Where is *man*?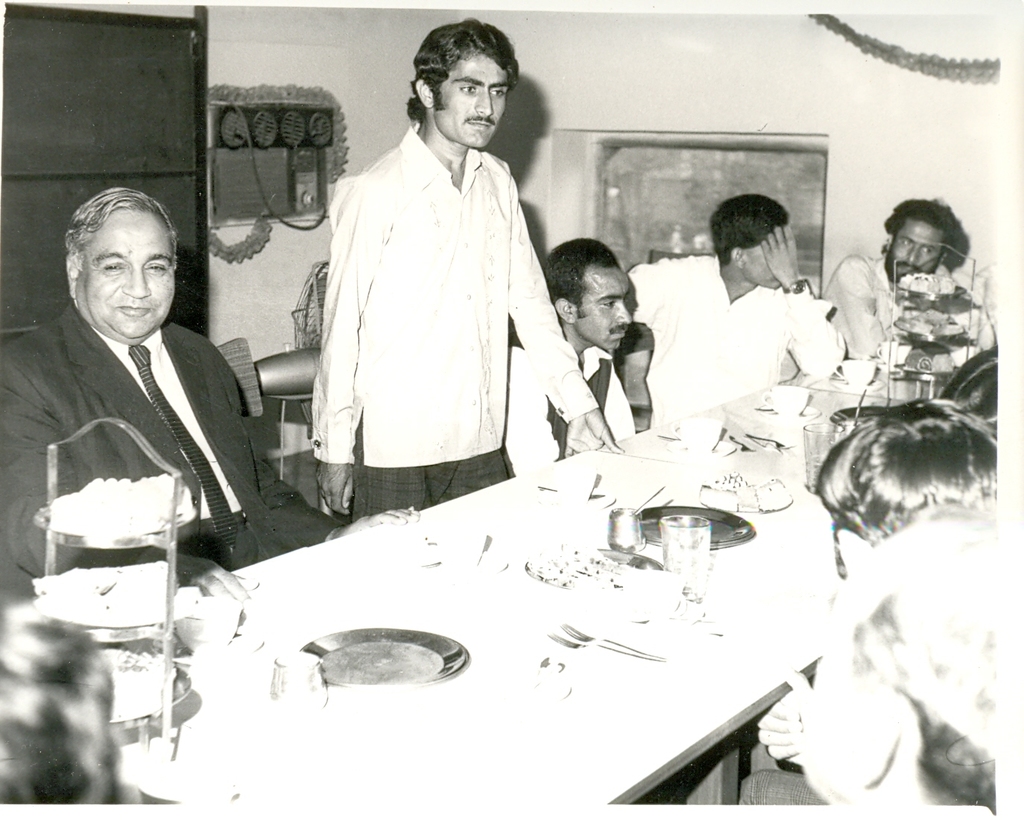
[x1=503, y1=239, x2=639, y2=476].
